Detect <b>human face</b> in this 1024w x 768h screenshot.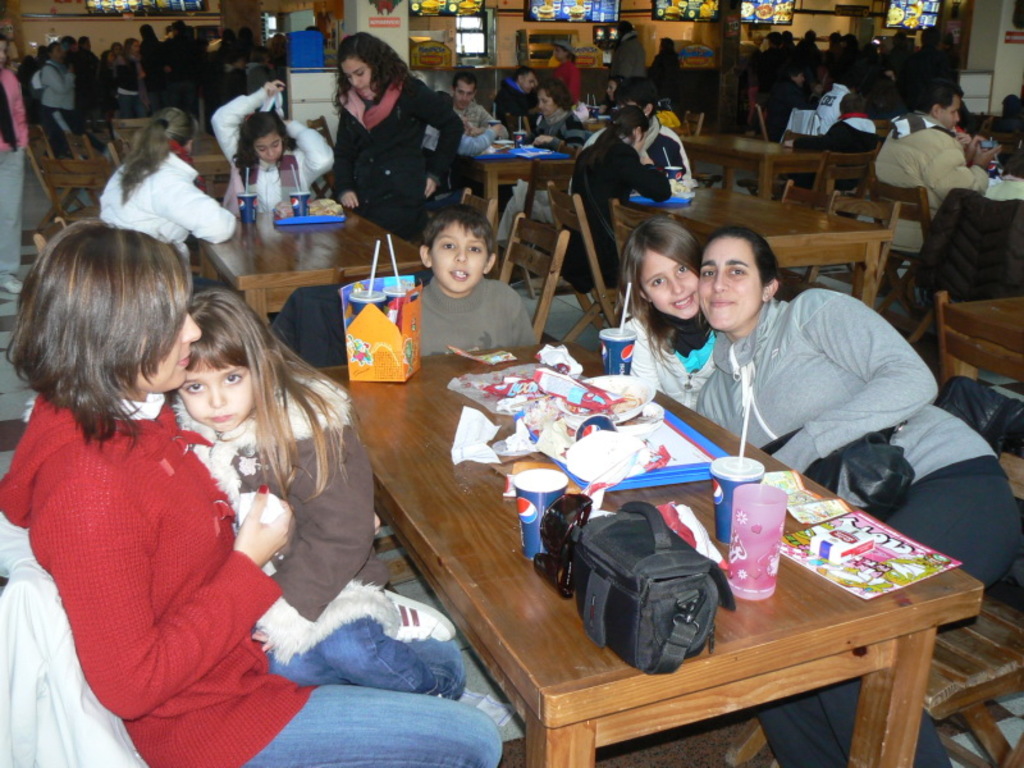
Detection: select_region(346, 60, 366, 95).
